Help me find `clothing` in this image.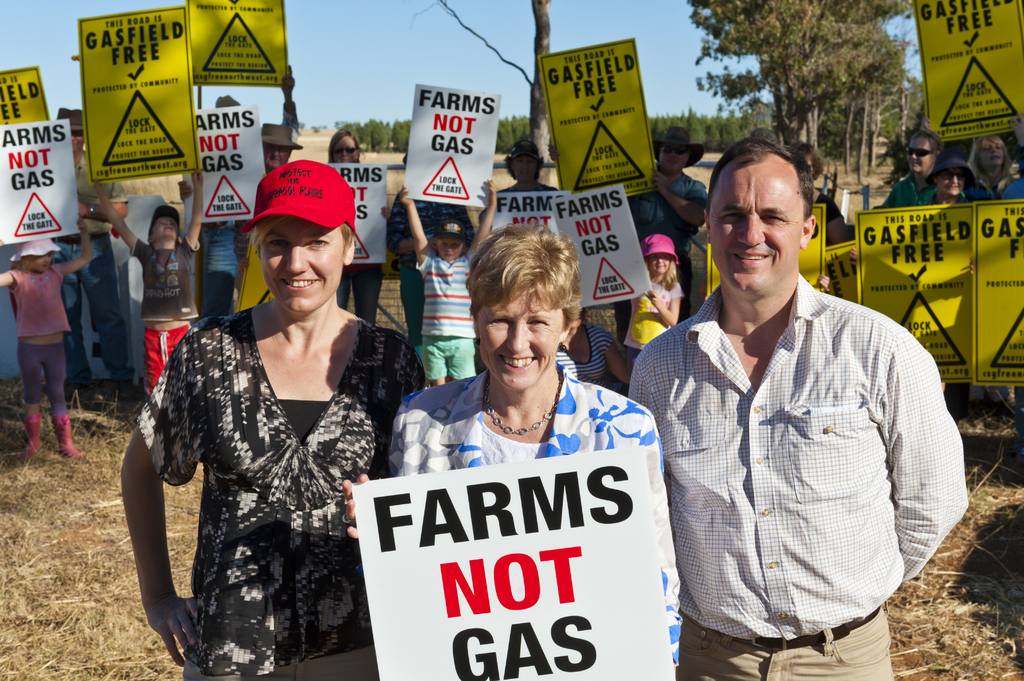
Found it: 388,359,688,680.
